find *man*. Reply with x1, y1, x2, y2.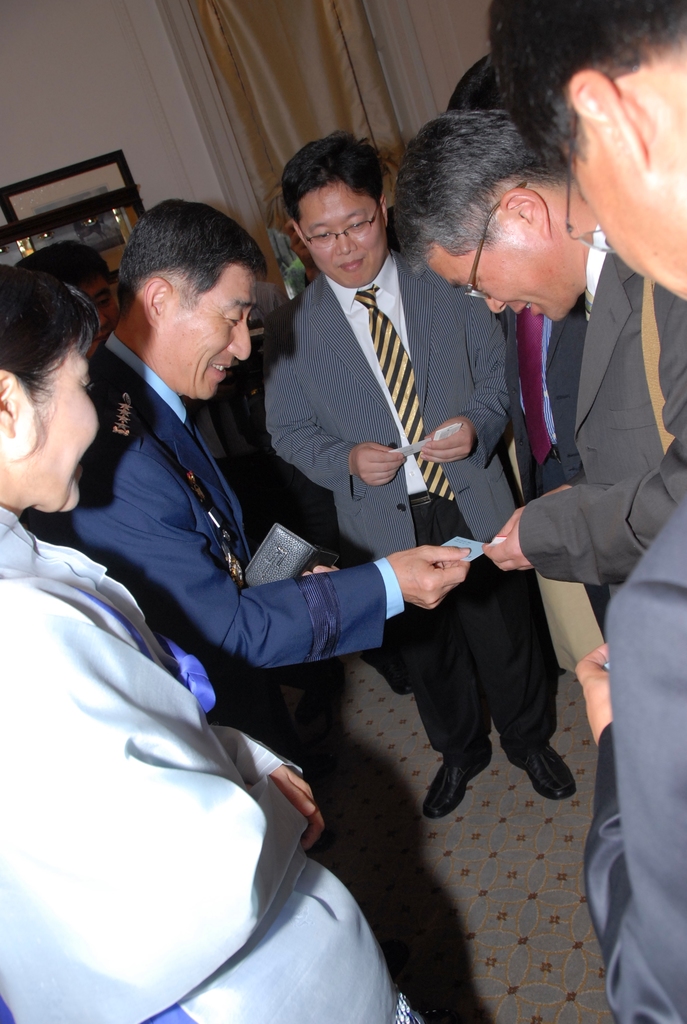
75, 184, 477, 797.
